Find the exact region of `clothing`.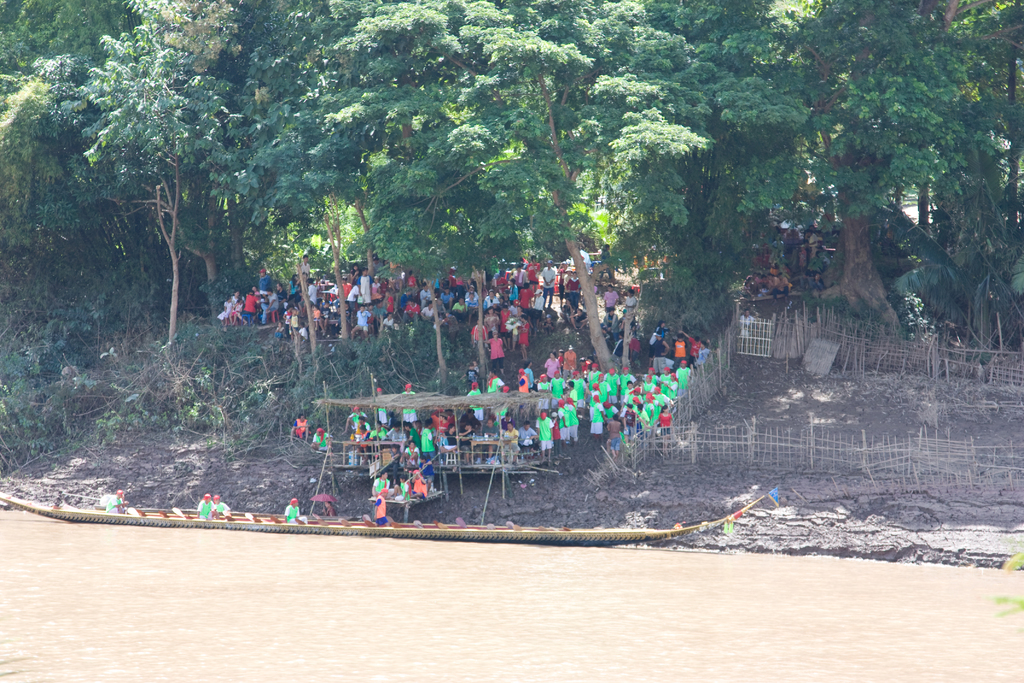
Exact region: crop(597, 381, 614, 404).
